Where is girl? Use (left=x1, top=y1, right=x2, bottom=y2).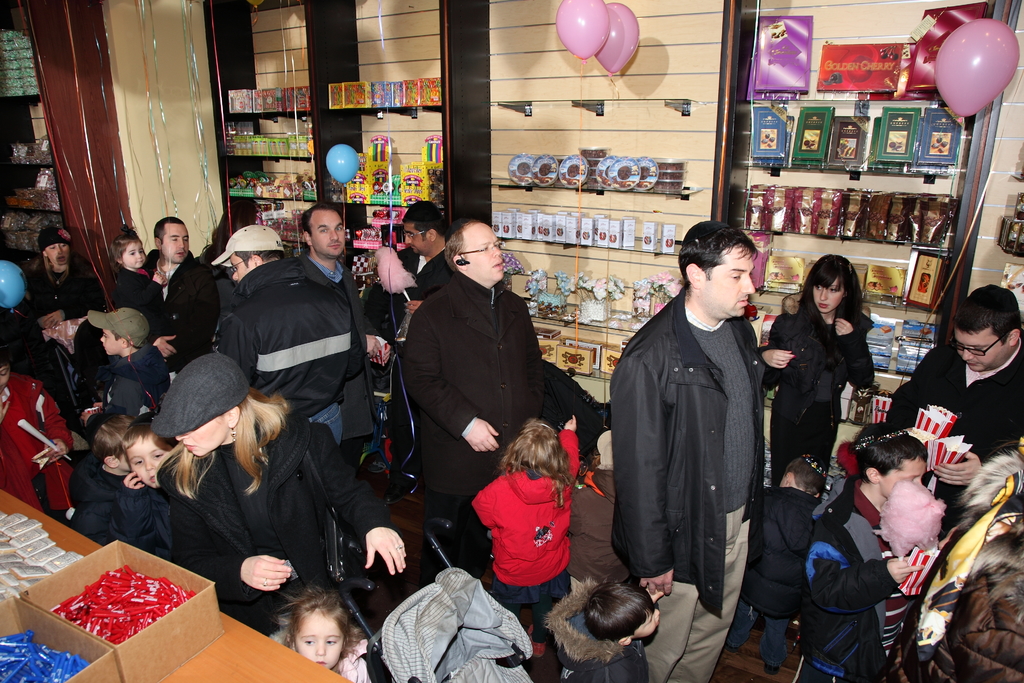
(left=758, top=252, right=874, bottom=489).
